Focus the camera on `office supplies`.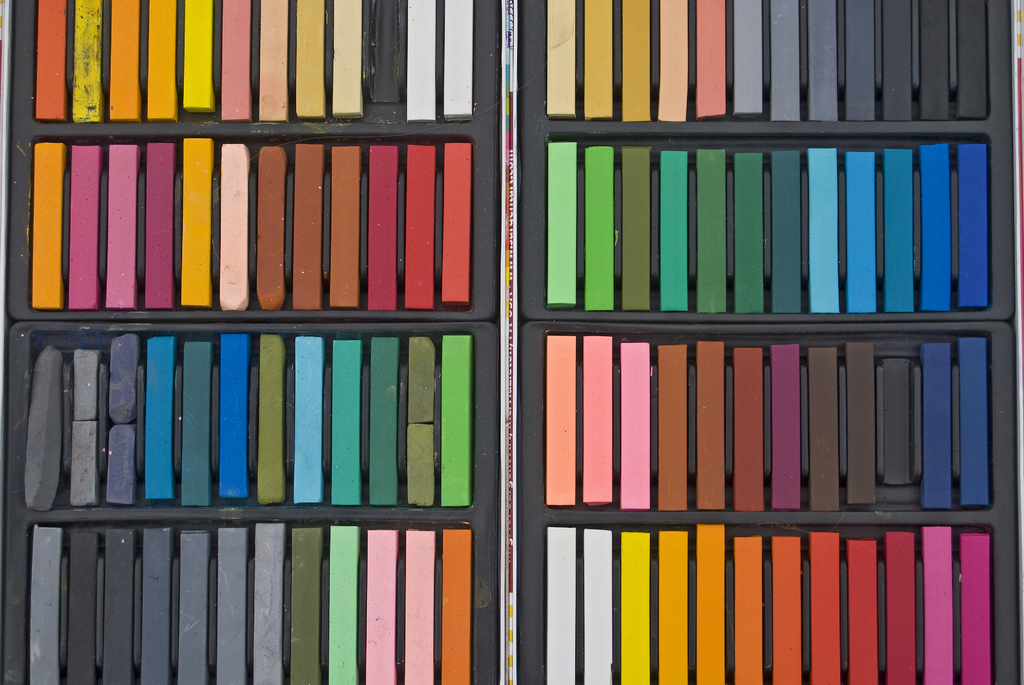
Focus region: 324:141:360:312.
